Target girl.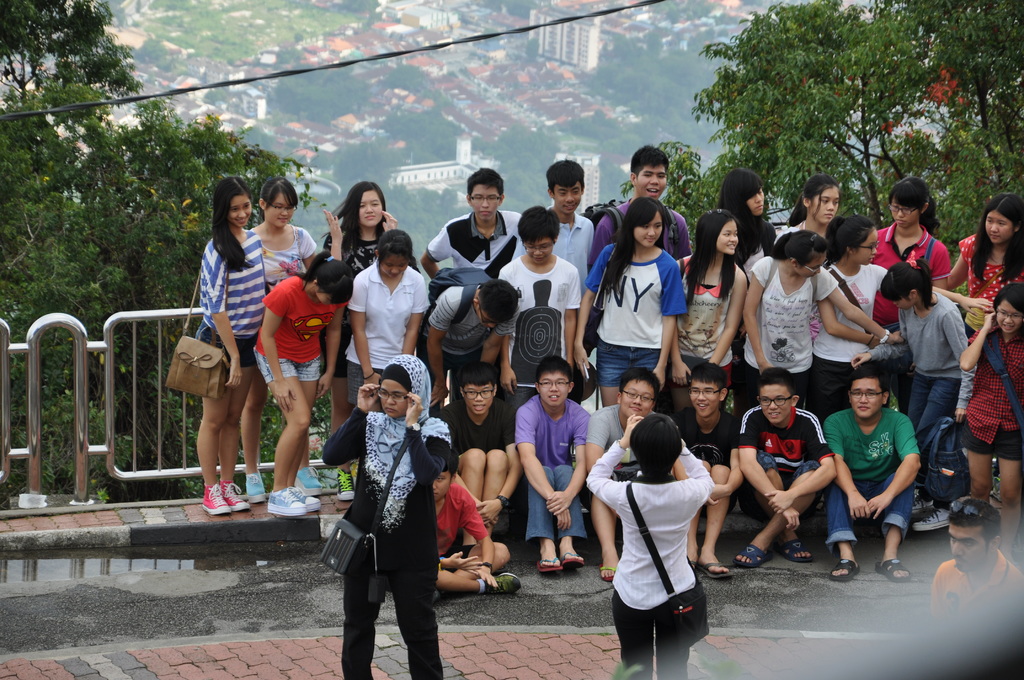
Target region: locate(253, 254, 351, 515).
